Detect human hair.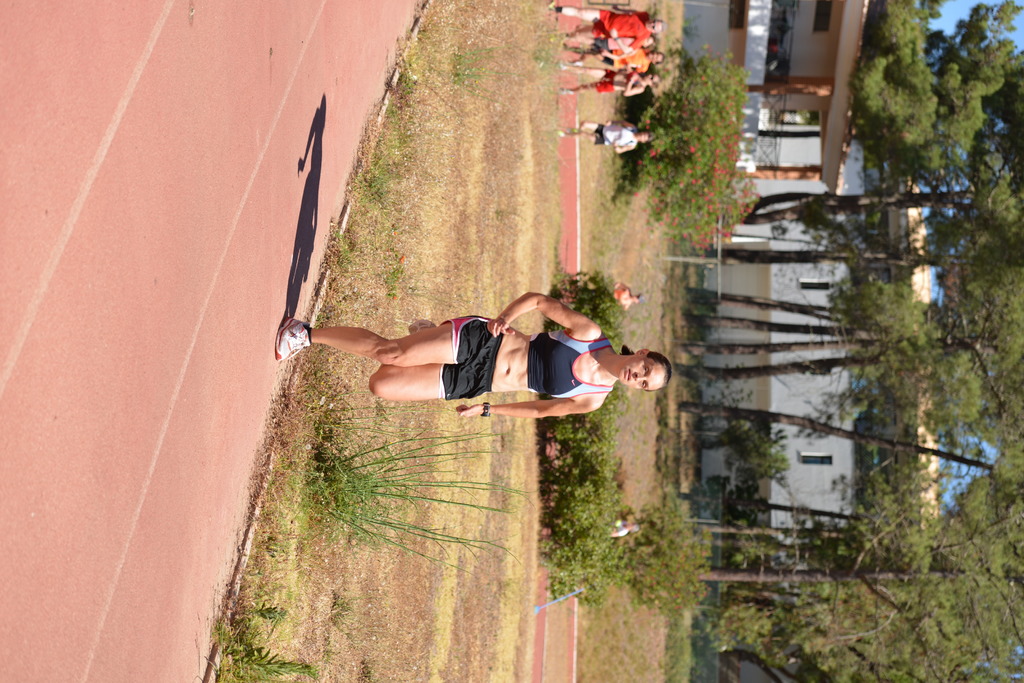
Detected at [661,18,665,28].
